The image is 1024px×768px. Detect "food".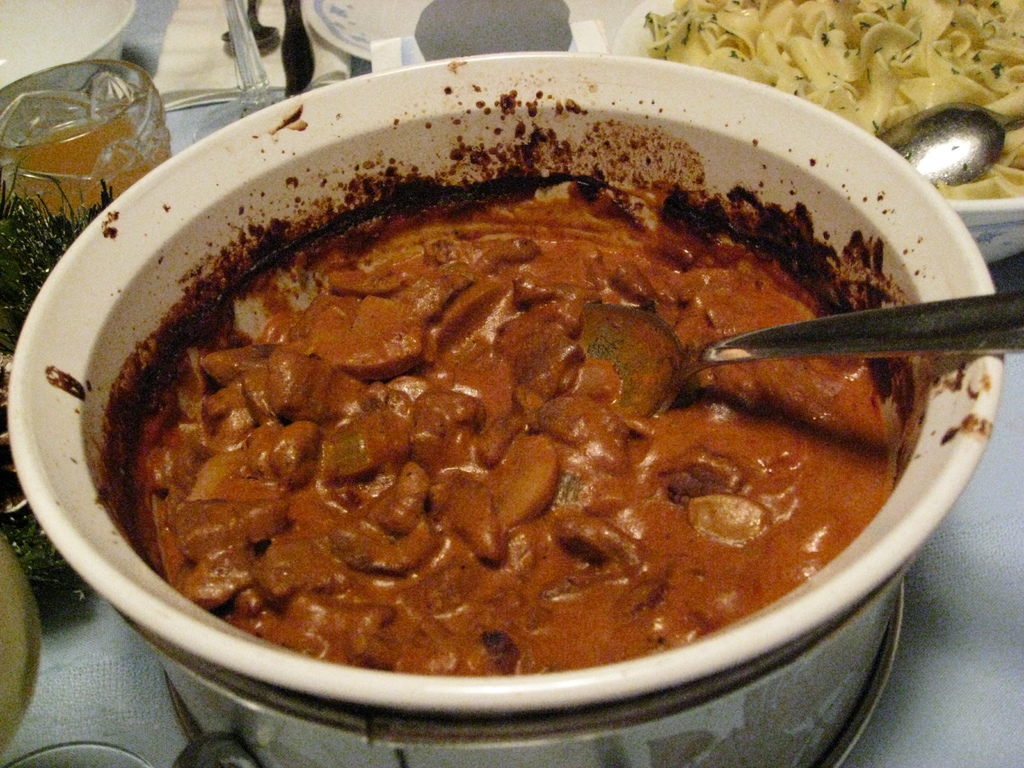
Detection: (37,52,1006,674).
